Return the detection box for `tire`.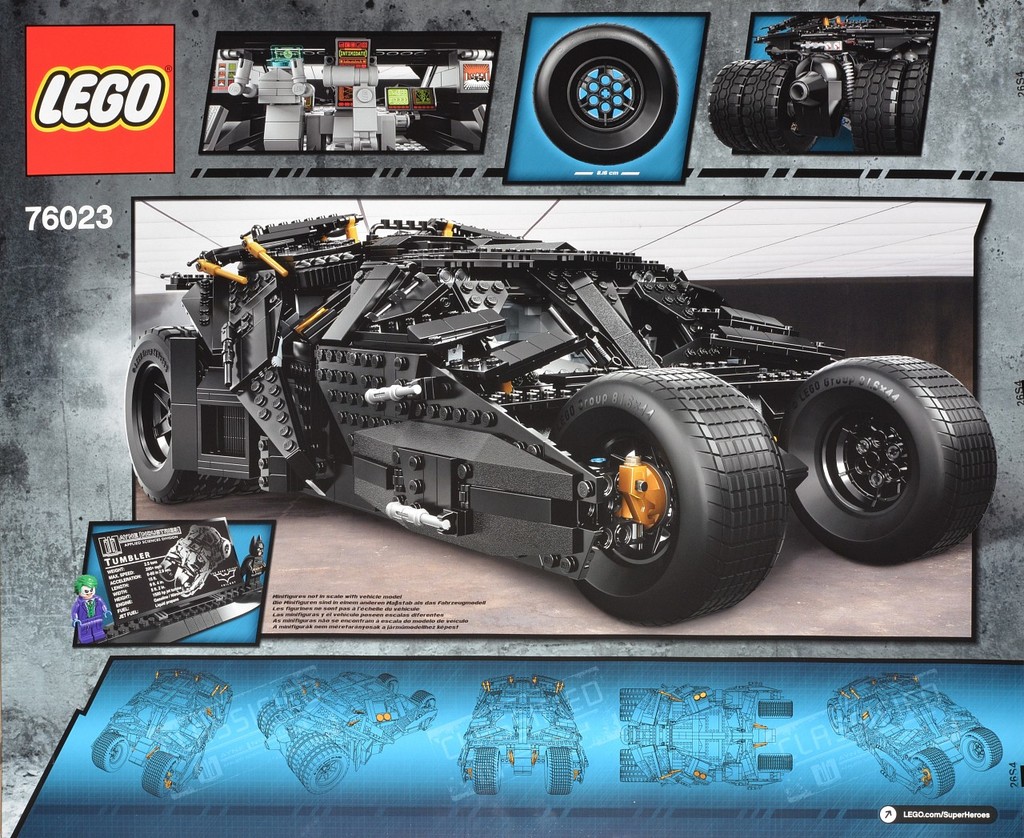
bbox=(826, 700, 848, 732).
